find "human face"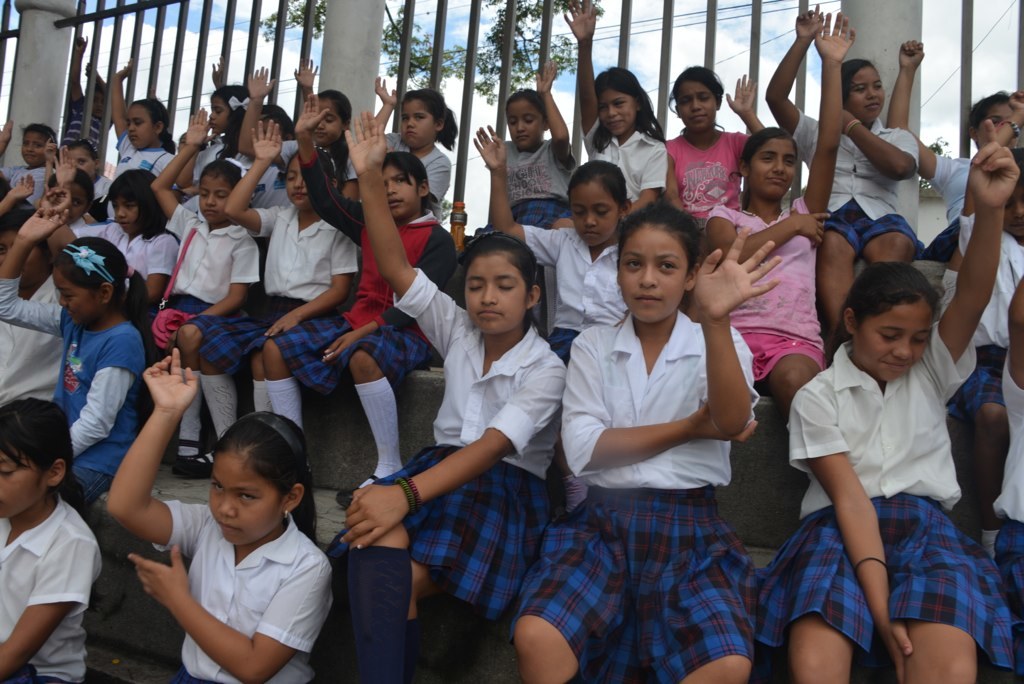
region(617, 227, 687, 323)
